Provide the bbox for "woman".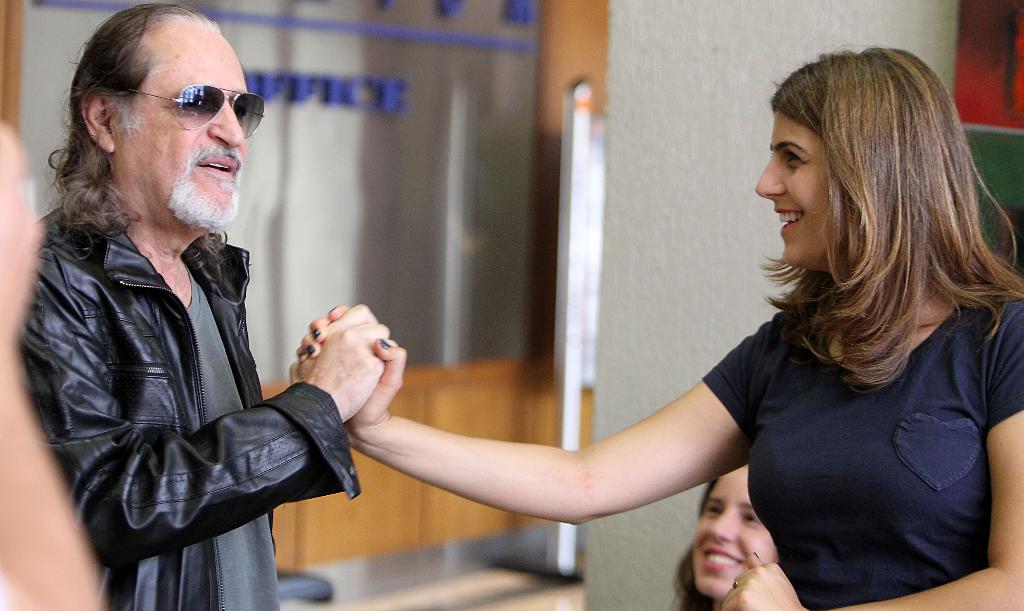
x1=354, y1=92, x2=969, y2=591.
